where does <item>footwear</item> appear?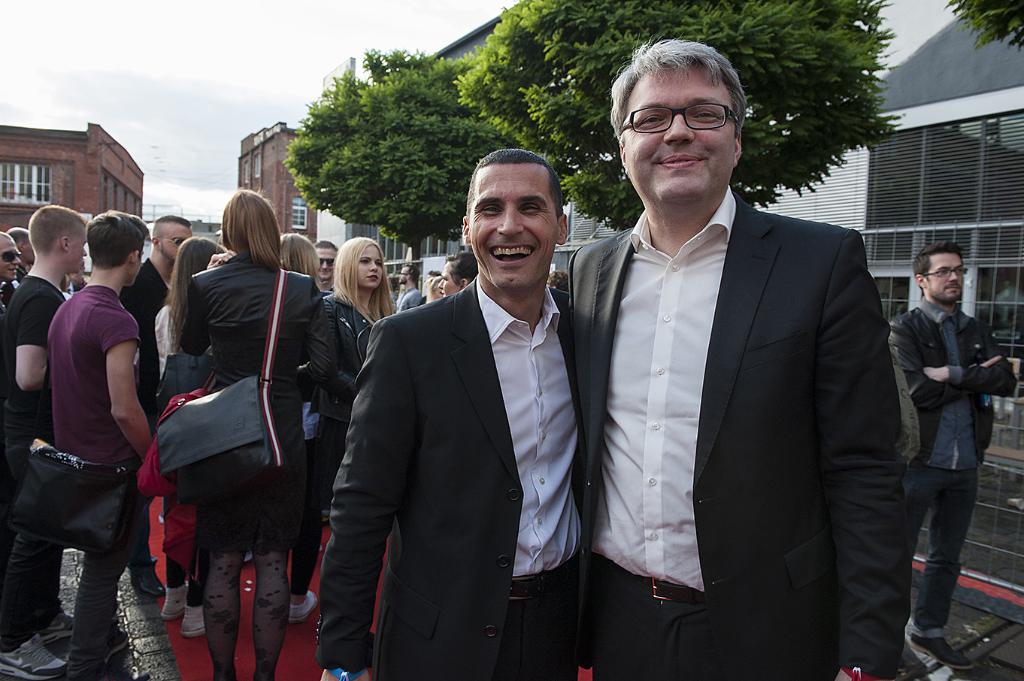
Appears at <bbox>179, 603, 212, 633</bbox>.
